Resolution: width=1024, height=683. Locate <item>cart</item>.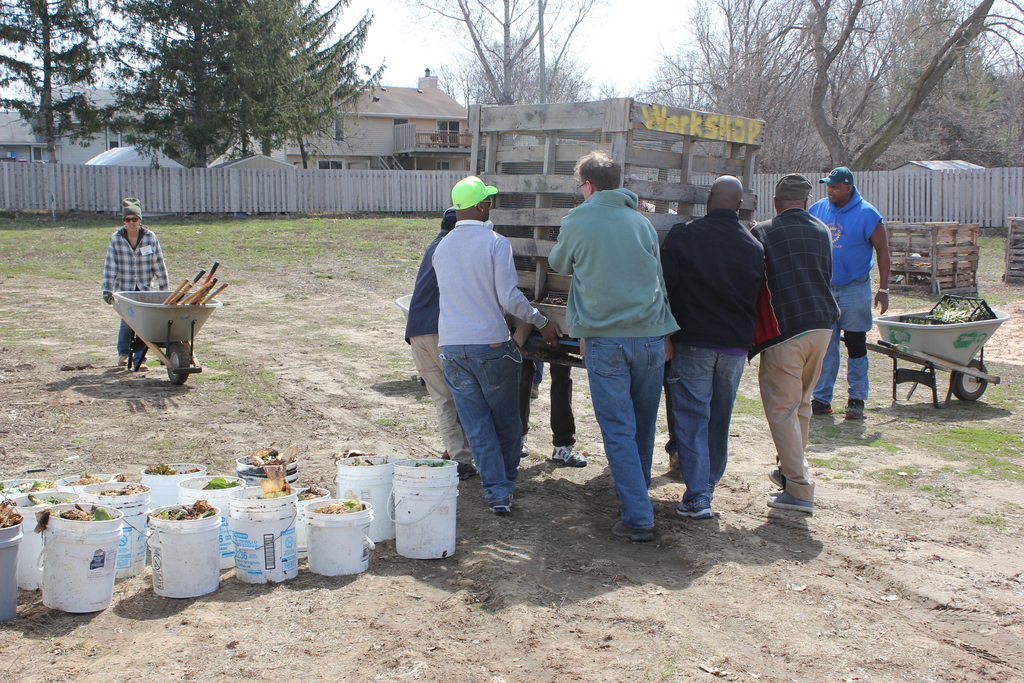
110/287/221/383.
